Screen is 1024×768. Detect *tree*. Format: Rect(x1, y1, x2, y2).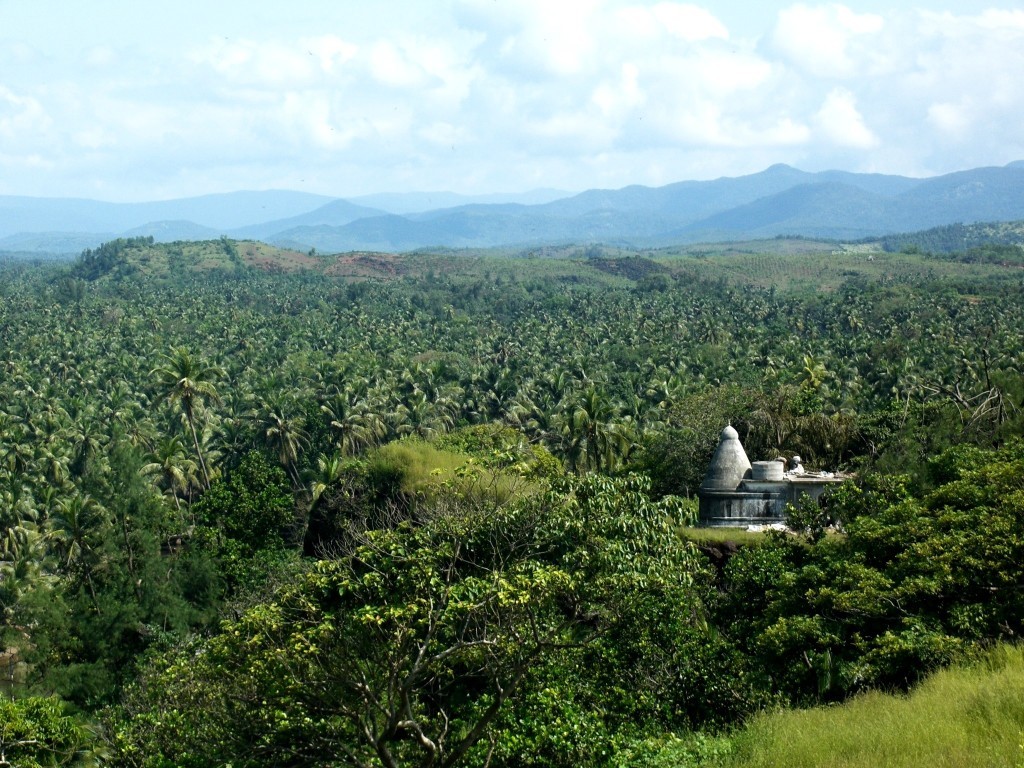
Rect(751, 466, 964, 712).
